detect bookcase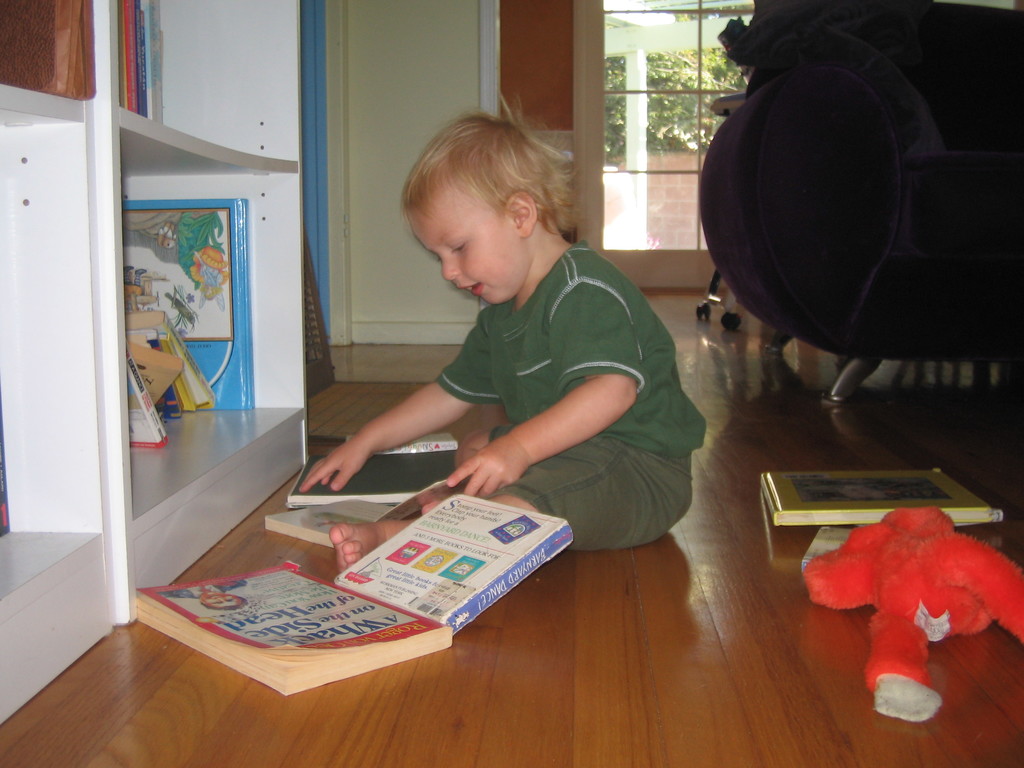
crop(0, 0, 306, 723)
